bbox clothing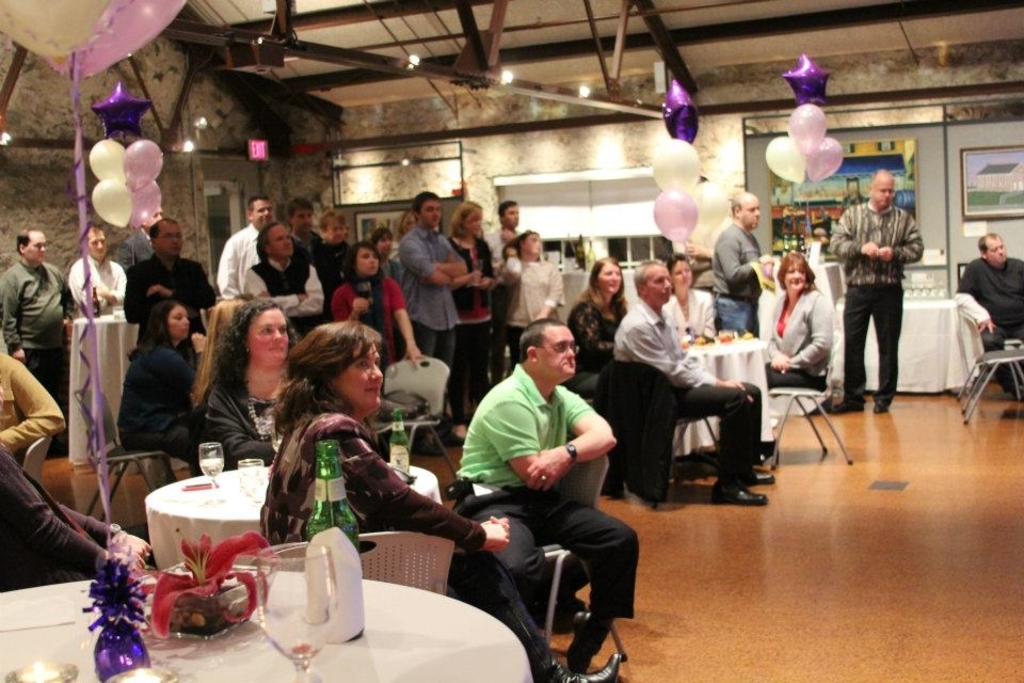
BBox(971, 251, 1023, 399)
